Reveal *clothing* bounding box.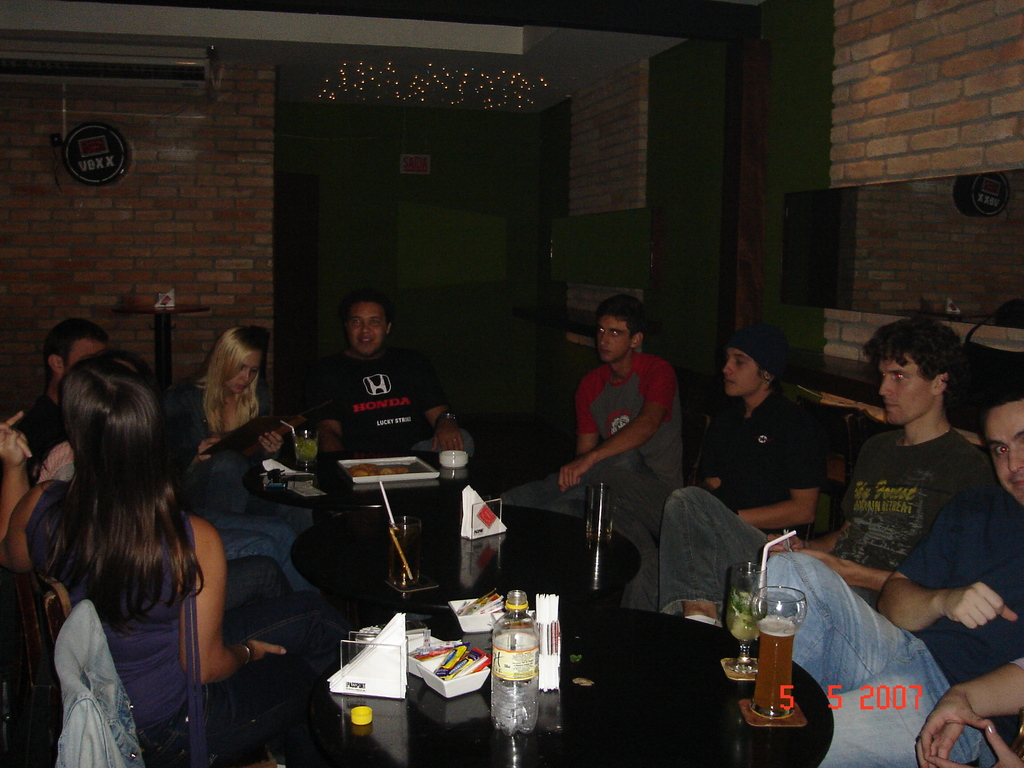
Revealed: <region>760, 470, 1023, 767</region>.
